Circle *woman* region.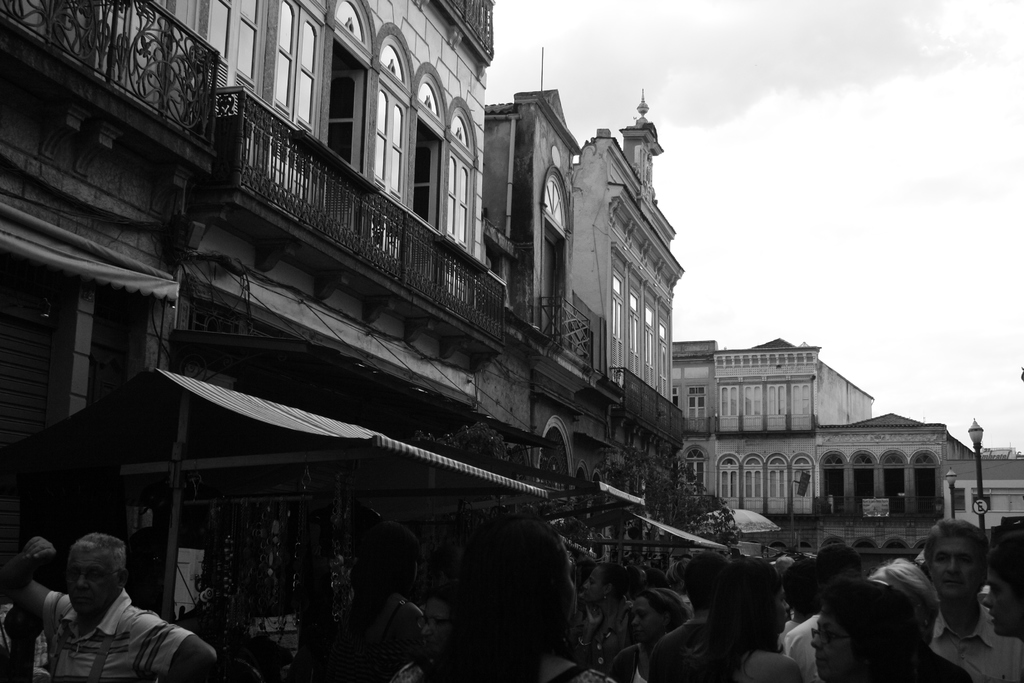
Region: region(429, 508, 590, 682).
